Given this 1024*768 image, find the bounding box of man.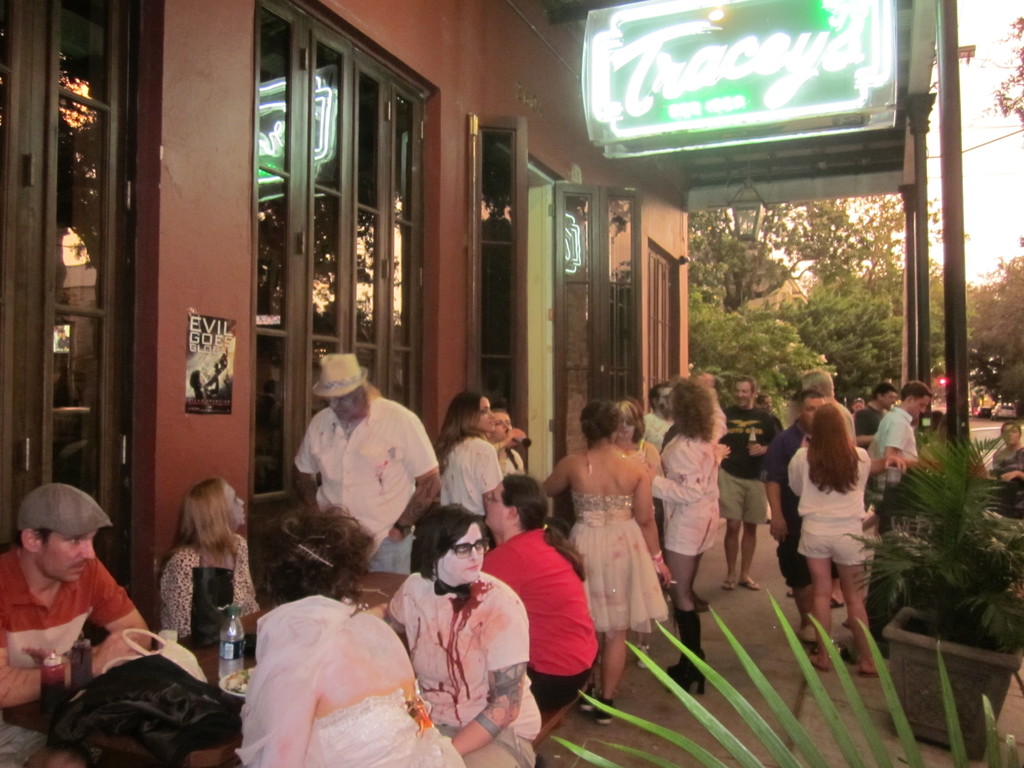
select_region(641, 383, 673, 456).
